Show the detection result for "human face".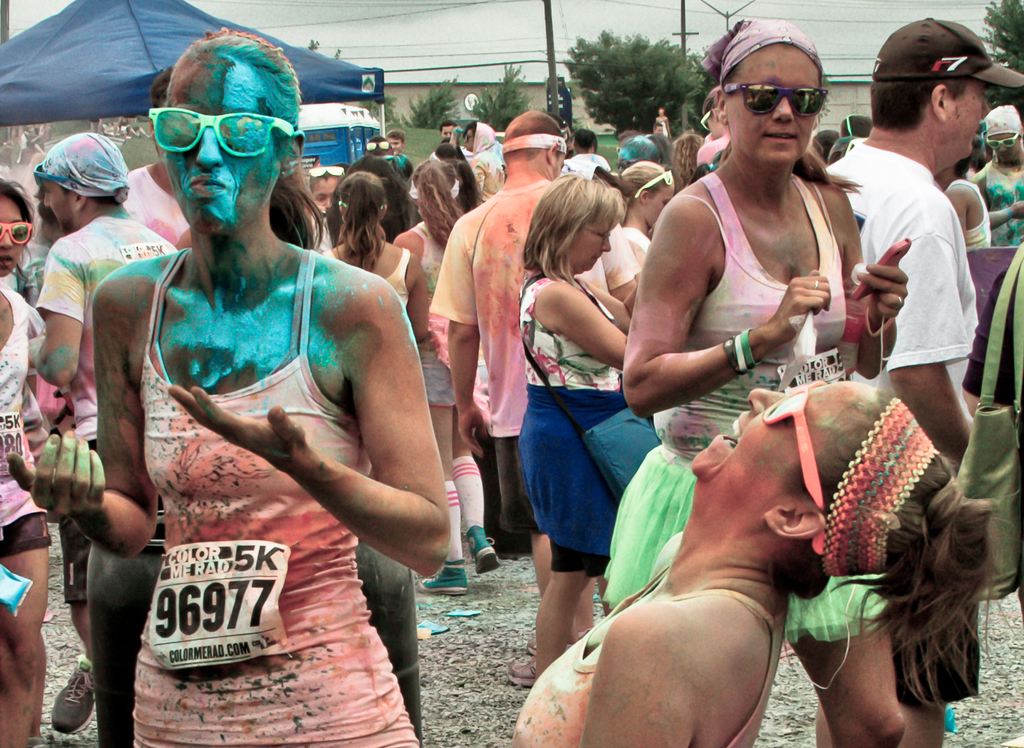
box=[314, 179, 346, 215].
